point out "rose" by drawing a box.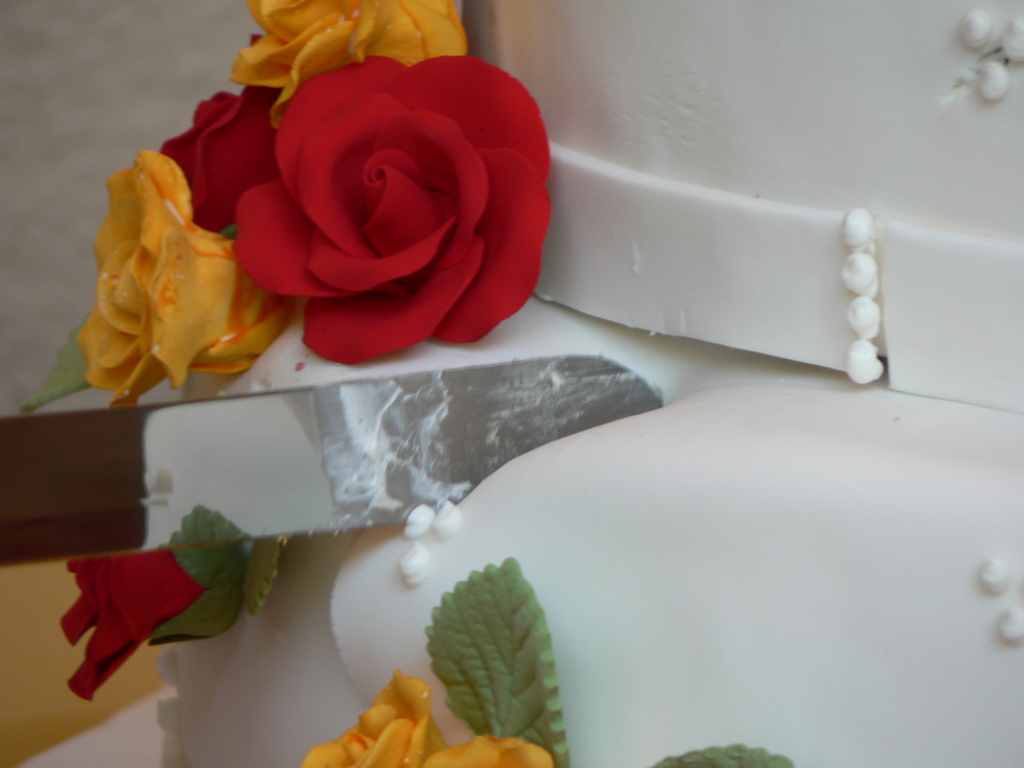
<box>295,674,452,767</box>.
